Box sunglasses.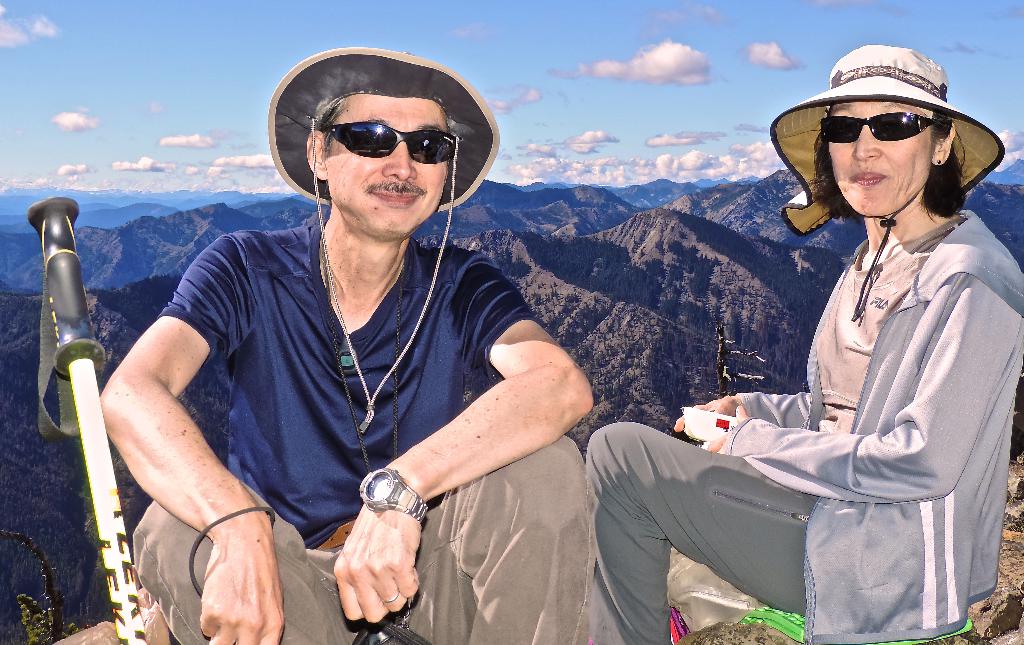
detection(820, 116, 935, 145).
